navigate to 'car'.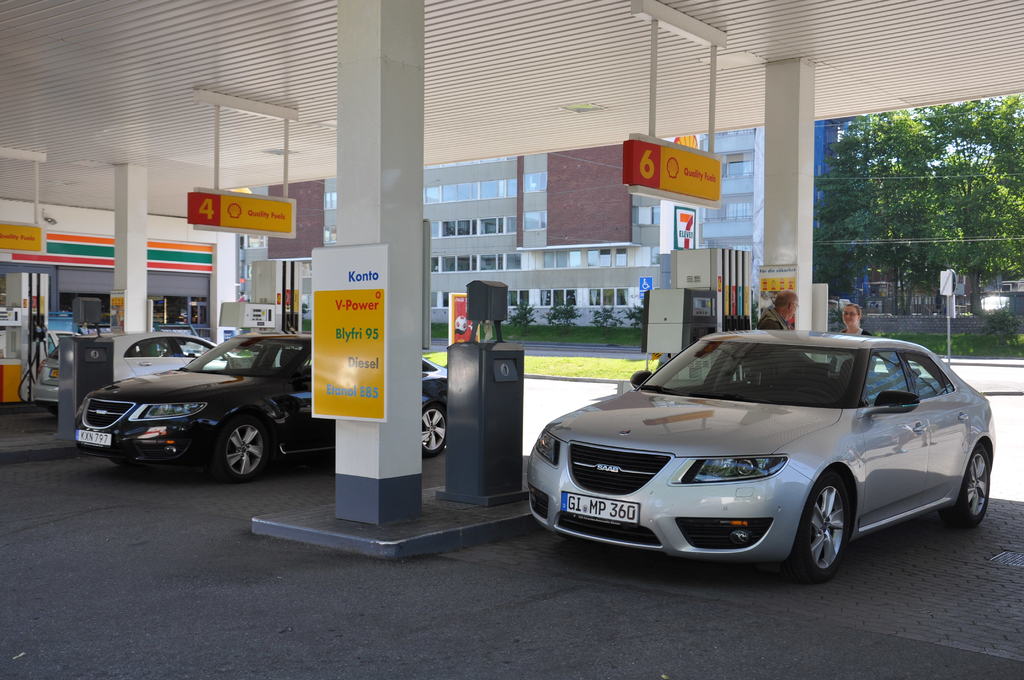
Navigation target: x1=31 y1=337 x2=252 y2=406.
